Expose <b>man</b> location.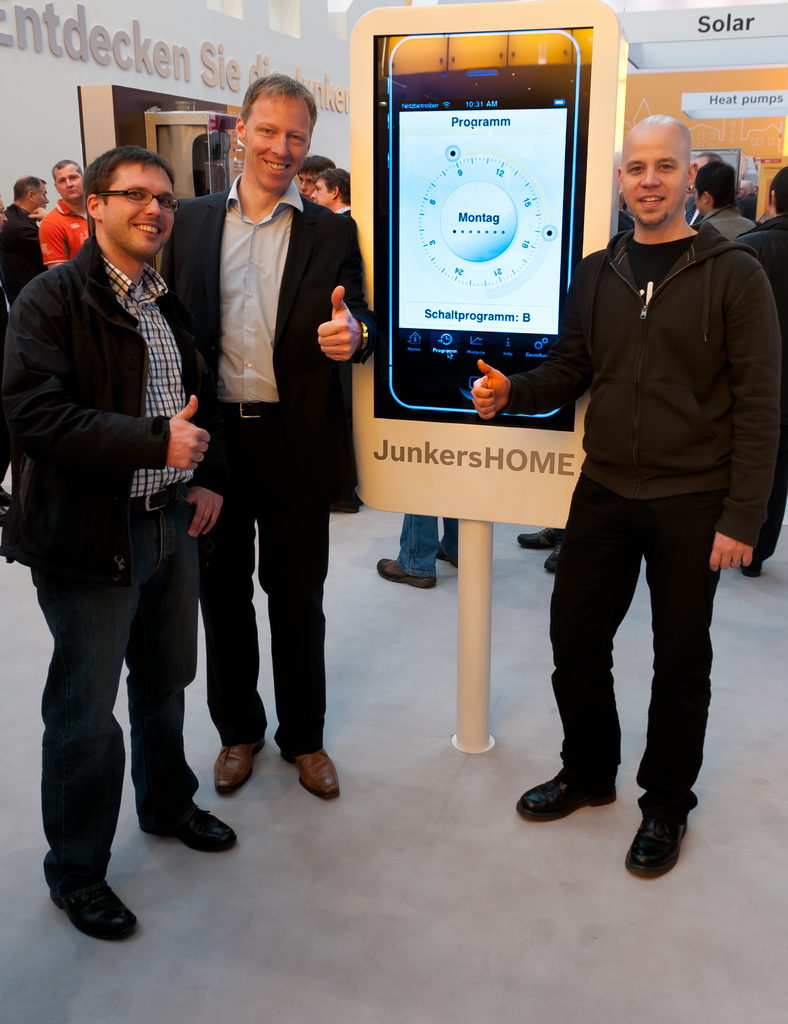
Exposed at [295,157,335,199].
